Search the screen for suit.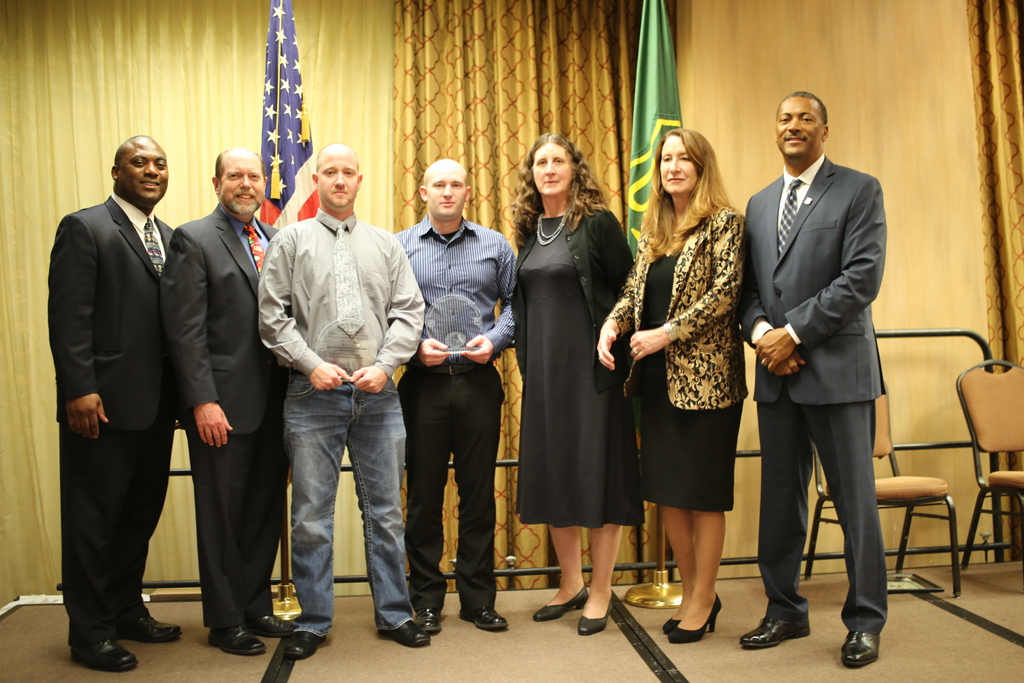
Found at [left=747, top=87, right=904, bottom=649].
